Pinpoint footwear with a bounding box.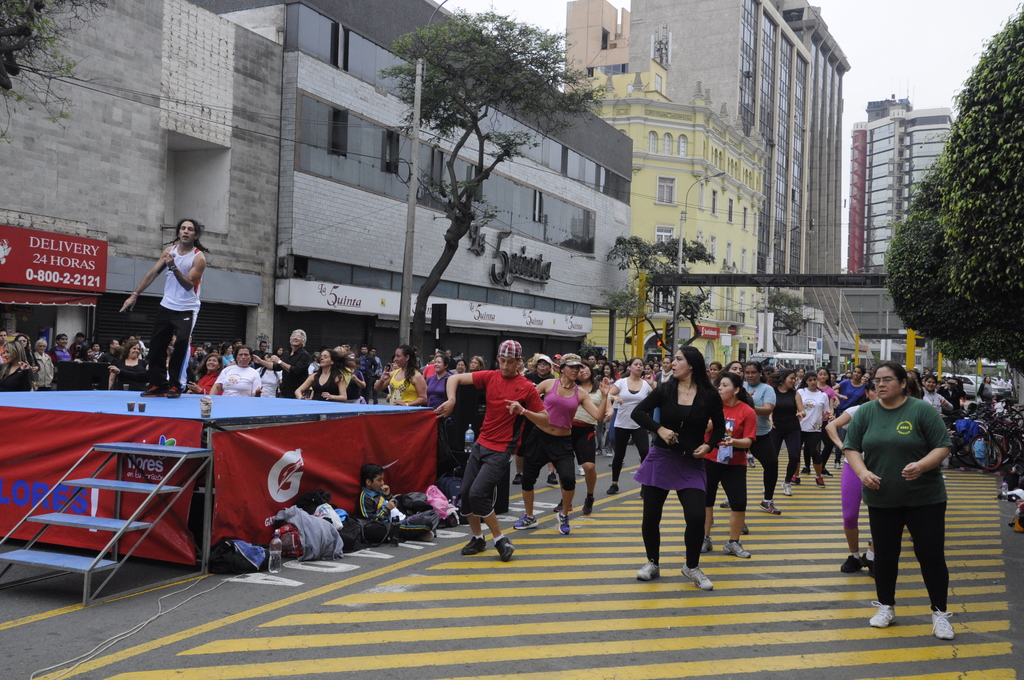
(788, 473, 800, 488).
